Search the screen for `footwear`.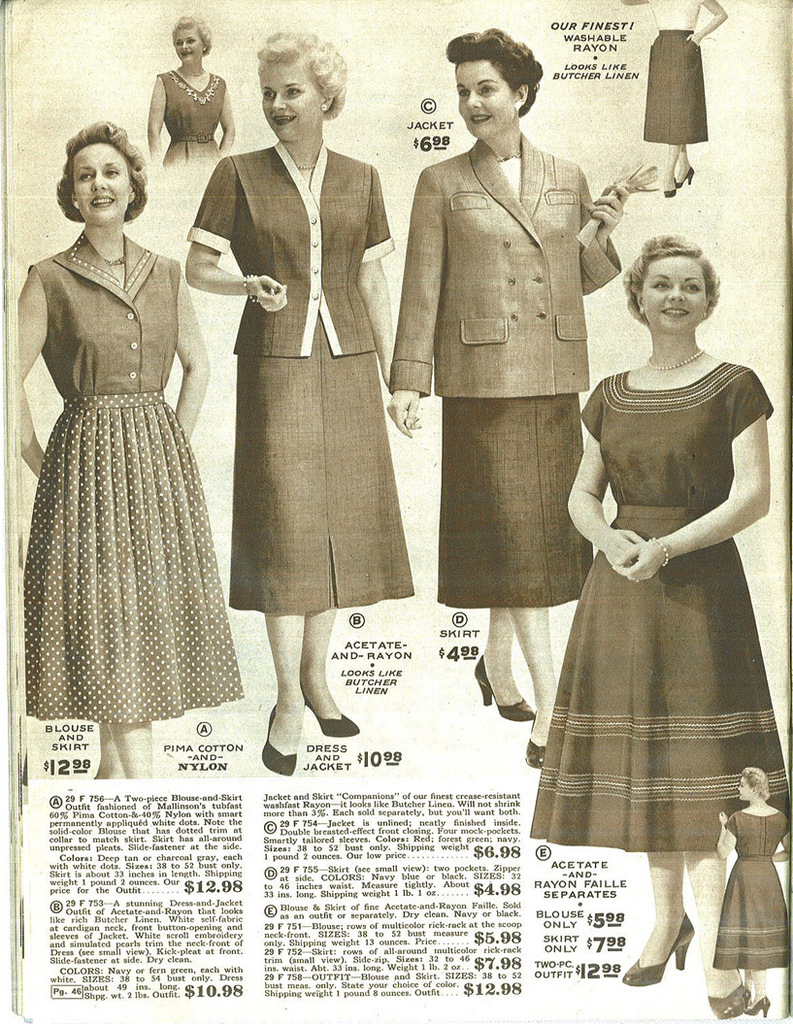
Found at 698 973 747 1015.
